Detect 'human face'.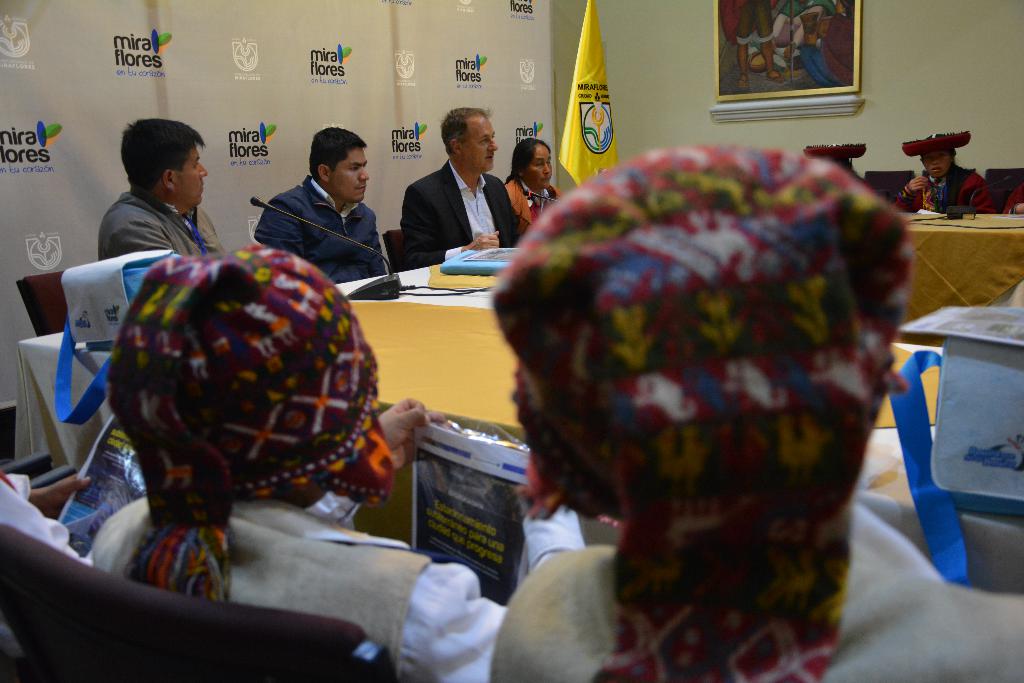
Detected at {"x1": 464, "y1": 119, "x2": 498, "y2": 172}.
